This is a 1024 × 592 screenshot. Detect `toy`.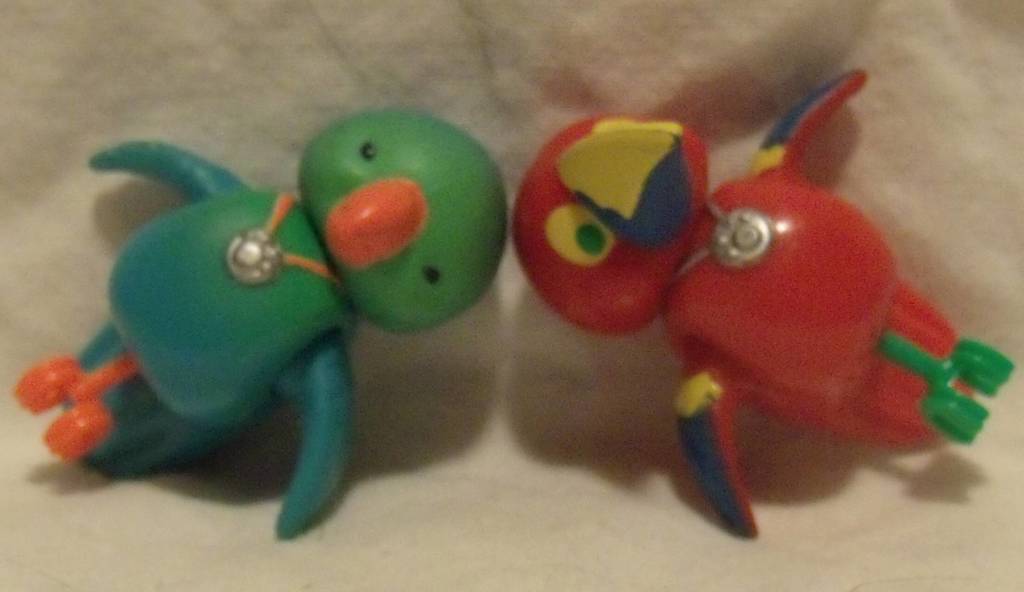
{"left": 472, "top": 75, "right": 960, "bottom": 509}.
